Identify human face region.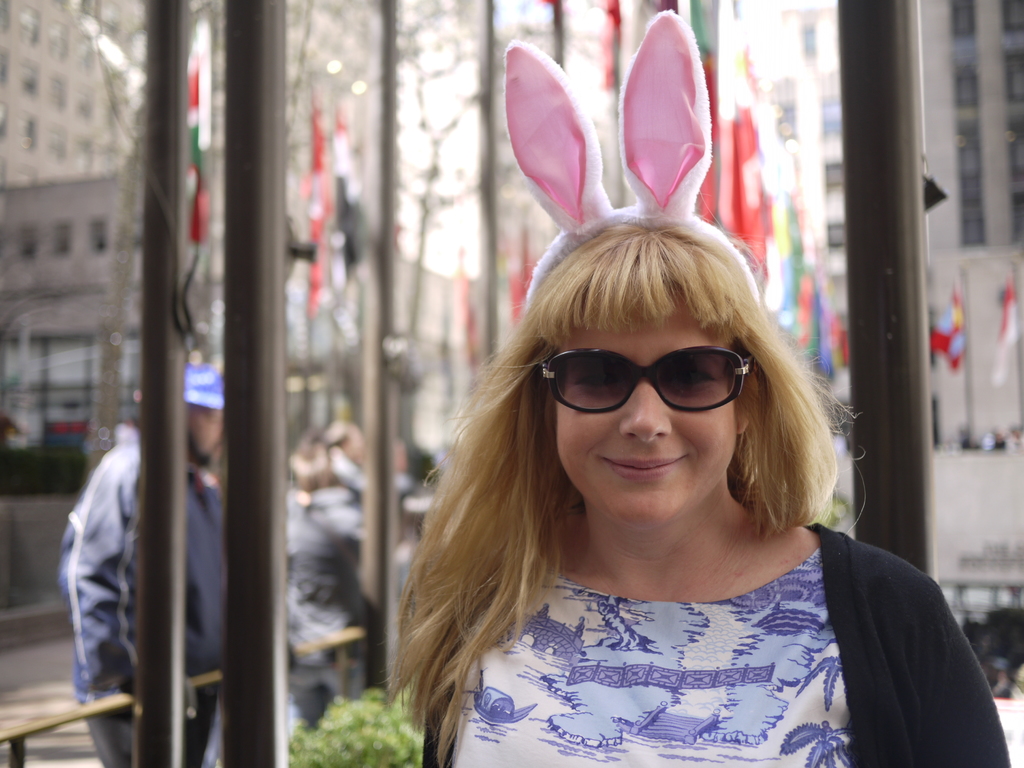
Region: 557:289:736:525.
